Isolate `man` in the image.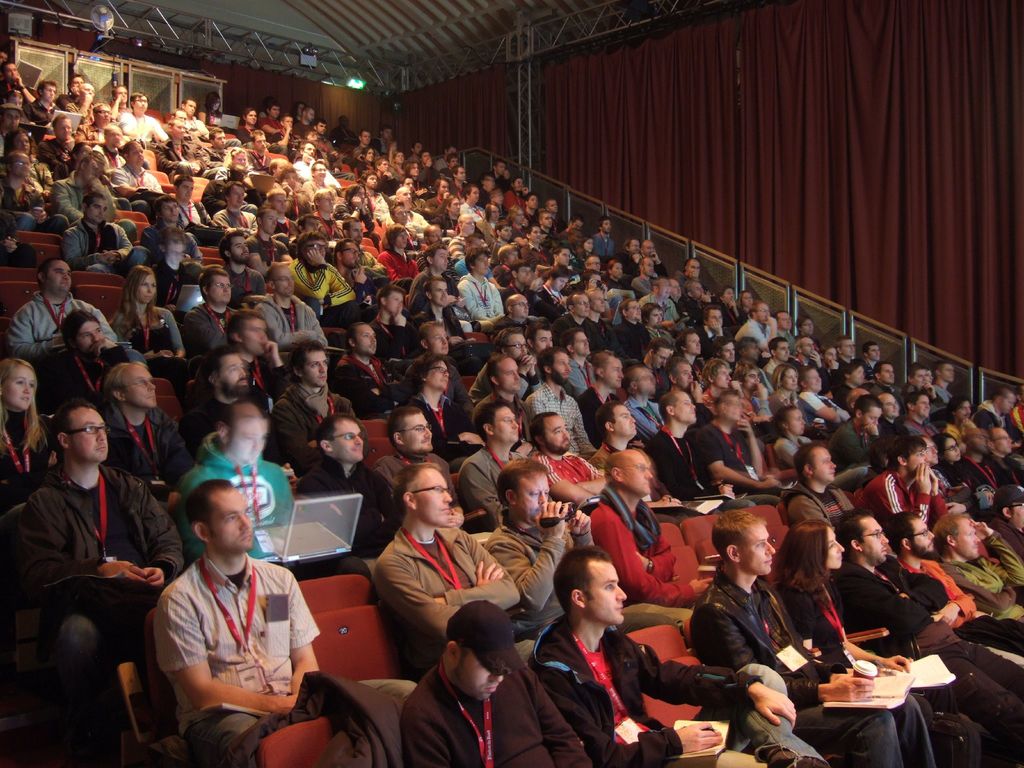
Isolated region: [547, 289, 604, 348].
